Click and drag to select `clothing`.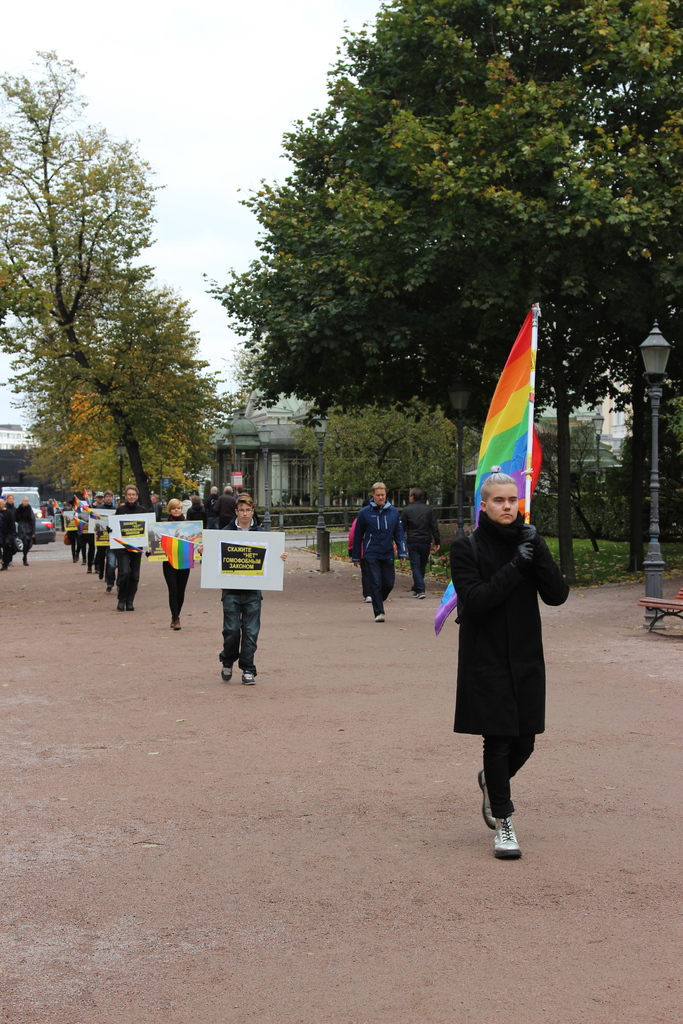
Selection: <region>6, 502, 22, 538</region>.
